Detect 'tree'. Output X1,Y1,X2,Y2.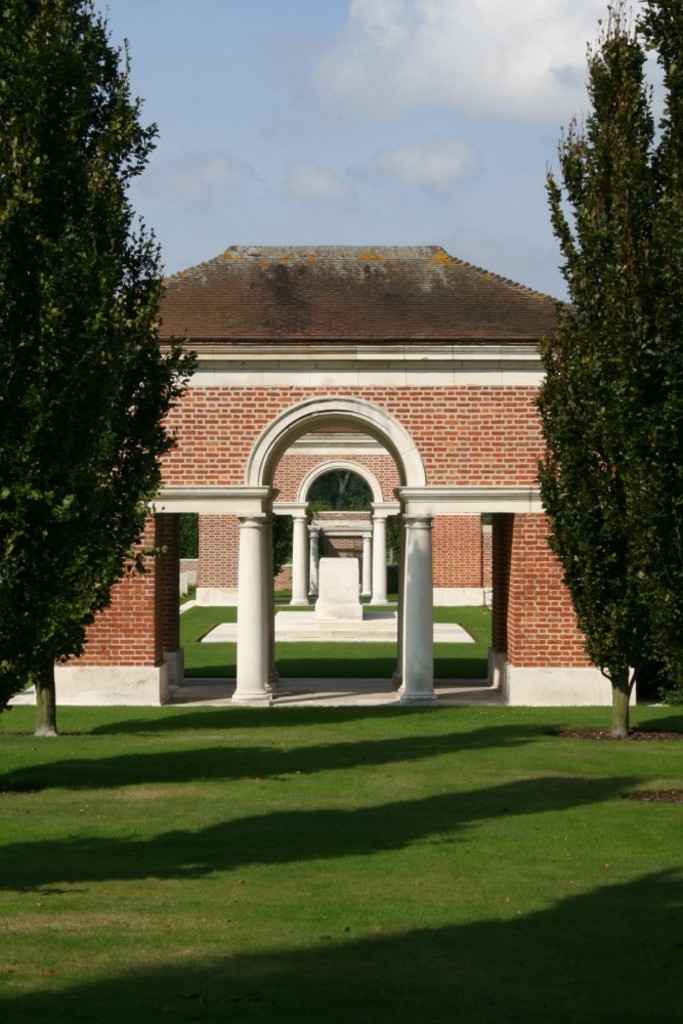
269,515,293,571.
